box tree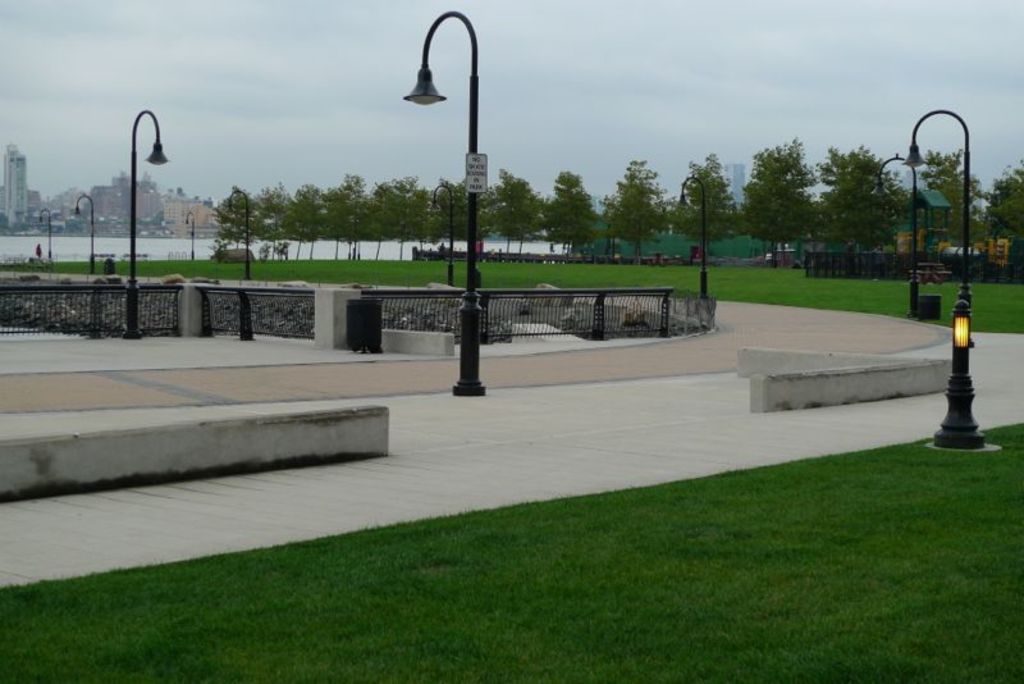
<region>664, 147, 744, 256</region>
